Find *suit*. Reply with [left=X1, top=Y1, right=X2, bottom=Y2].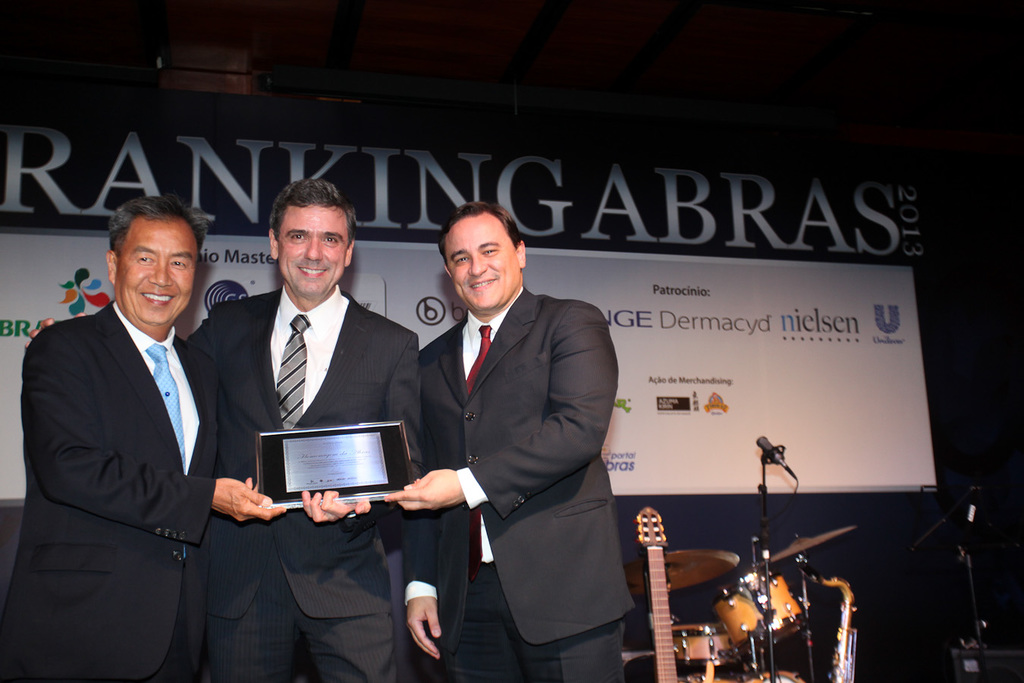
[left=184, top=286, right=426, bottom=682].
